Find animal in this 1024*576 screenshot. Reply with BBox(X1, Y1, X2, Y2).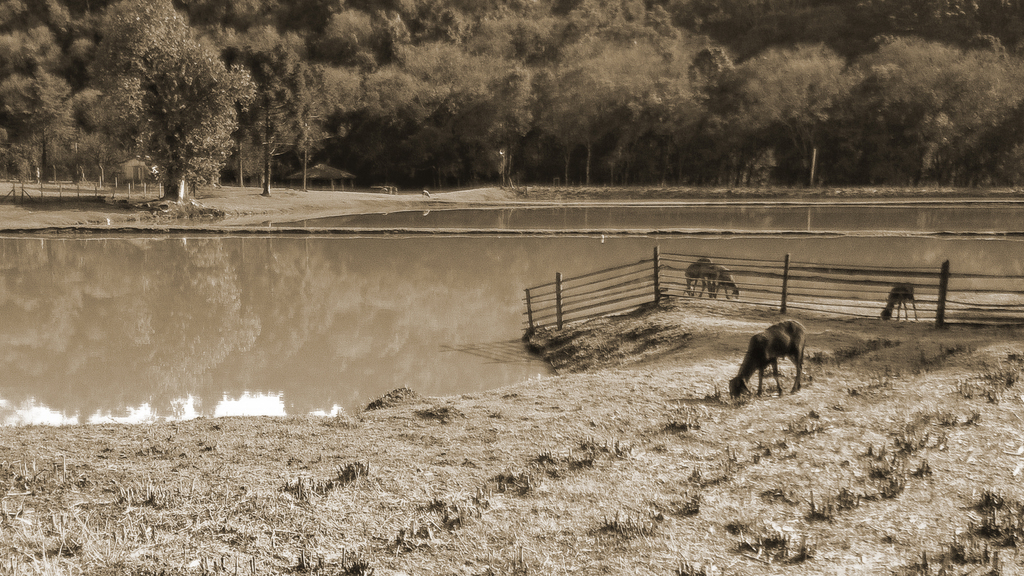
BBox(685, 257, 740, 308).
